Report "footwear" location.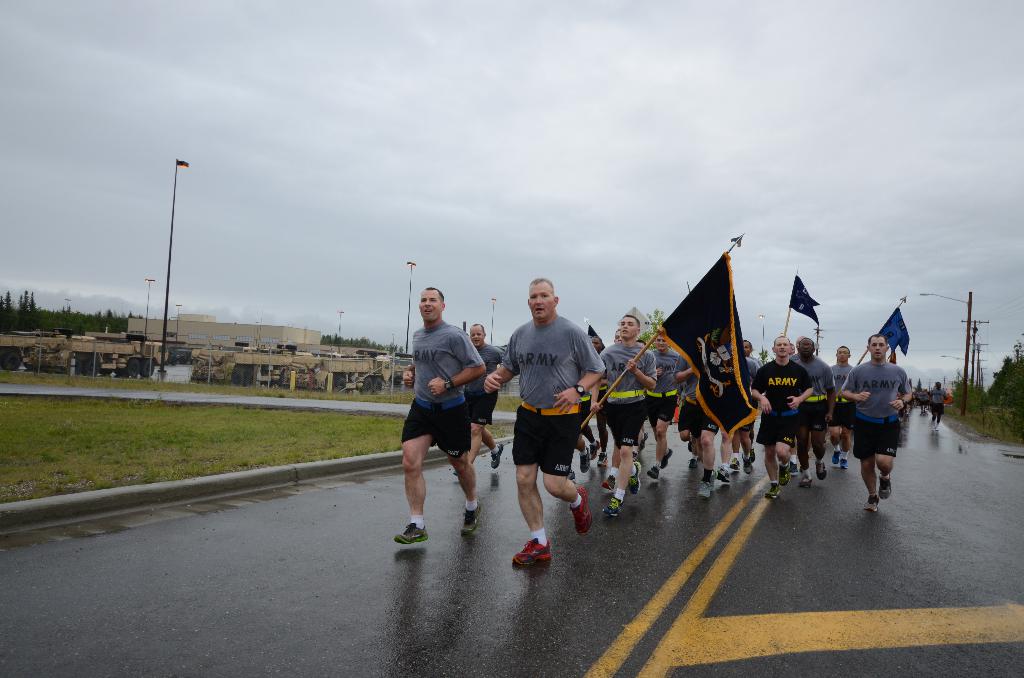
Report: x1=797 y1=476 x2=812 y2=488.
